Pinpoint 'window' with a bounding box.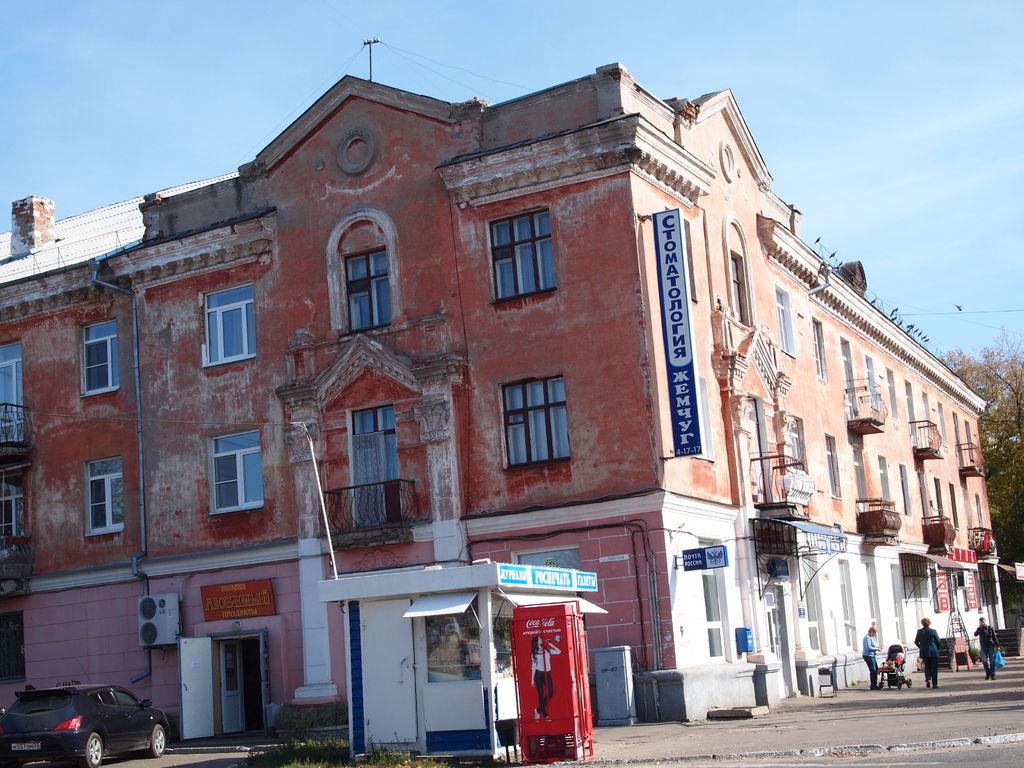
726 247 753 325.
